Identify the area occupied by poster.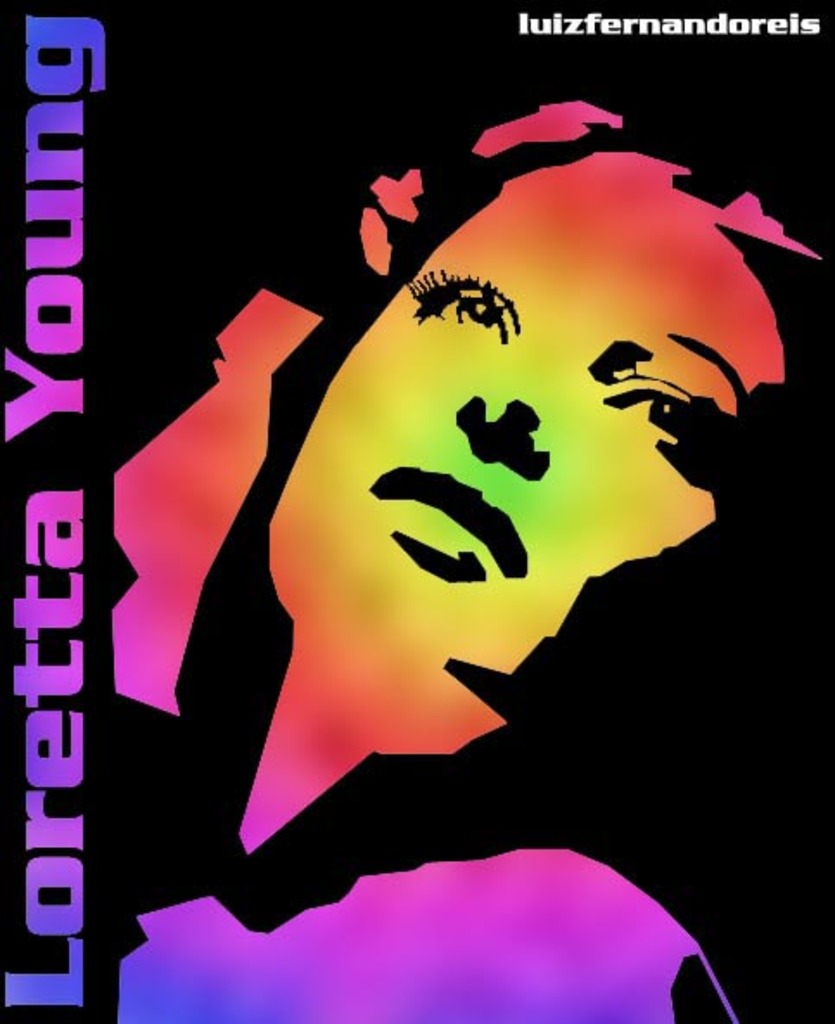
Area: bbox=(28, 26, 834, 1023).
